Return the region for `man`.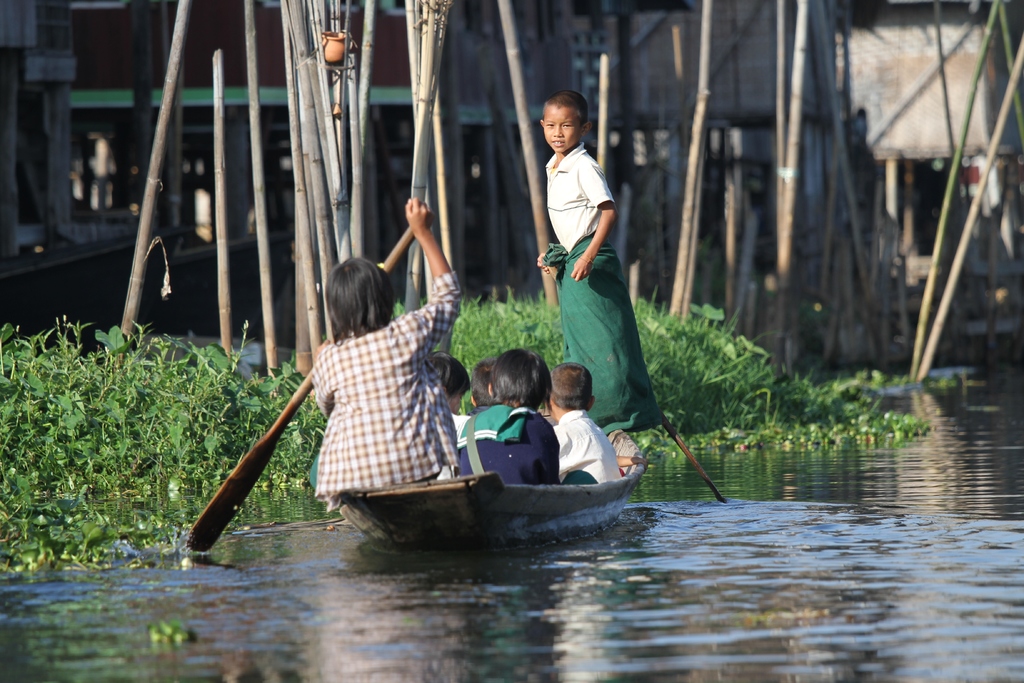
[464, 348, 557, 486].
